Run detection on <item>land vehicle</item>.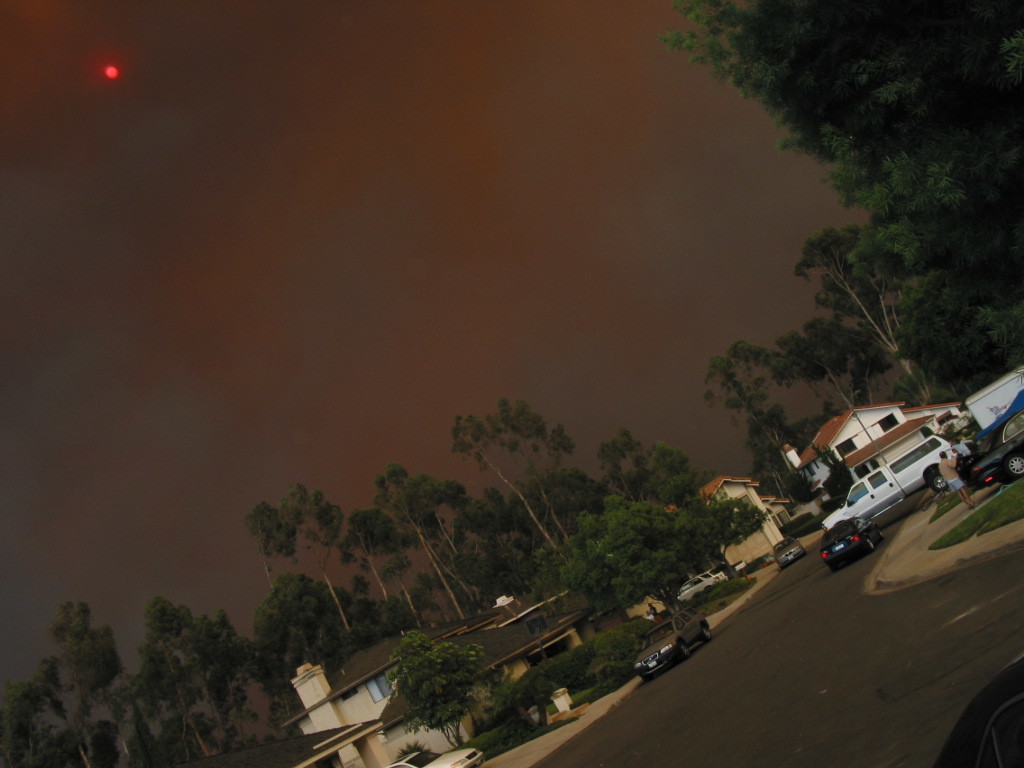
Result: x1=392, y1=748, x2=478, y2=767.
